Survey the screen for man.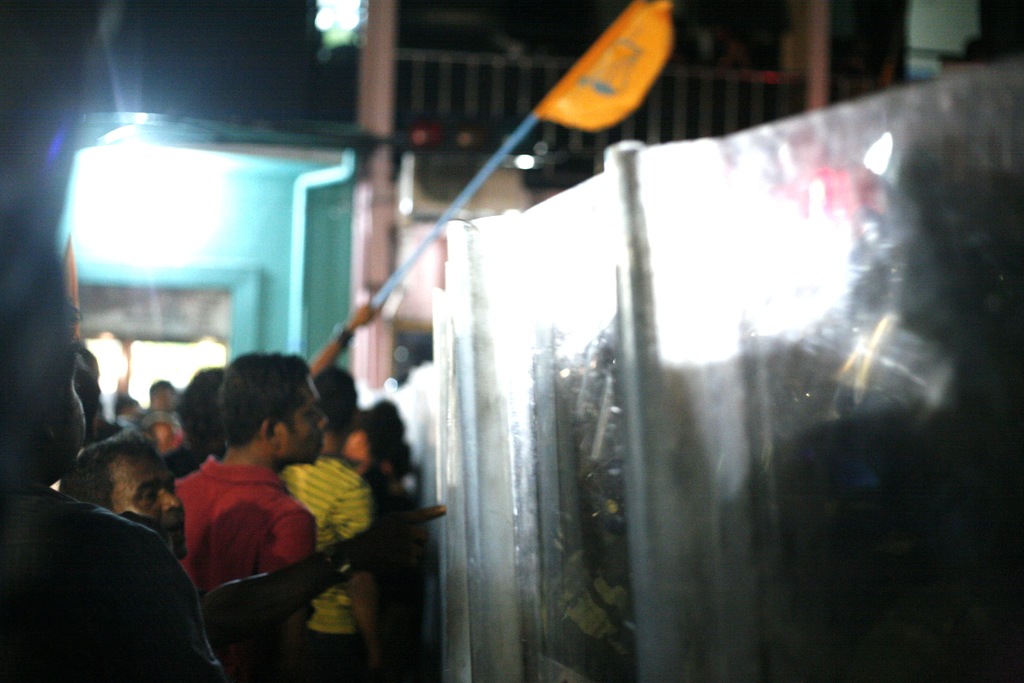
Survey found: select_region(171, 352, 329, 682).
